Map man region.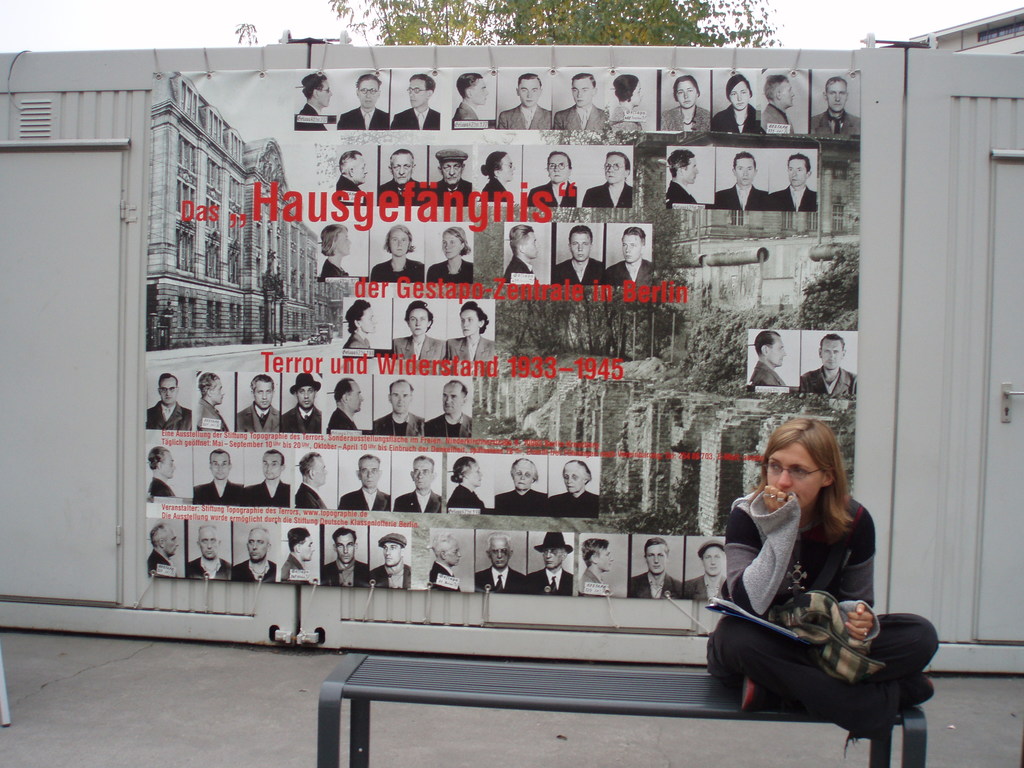
Mapped to {"x1": 452, "y1": 70, "x2": 487, "y2": 131}.
